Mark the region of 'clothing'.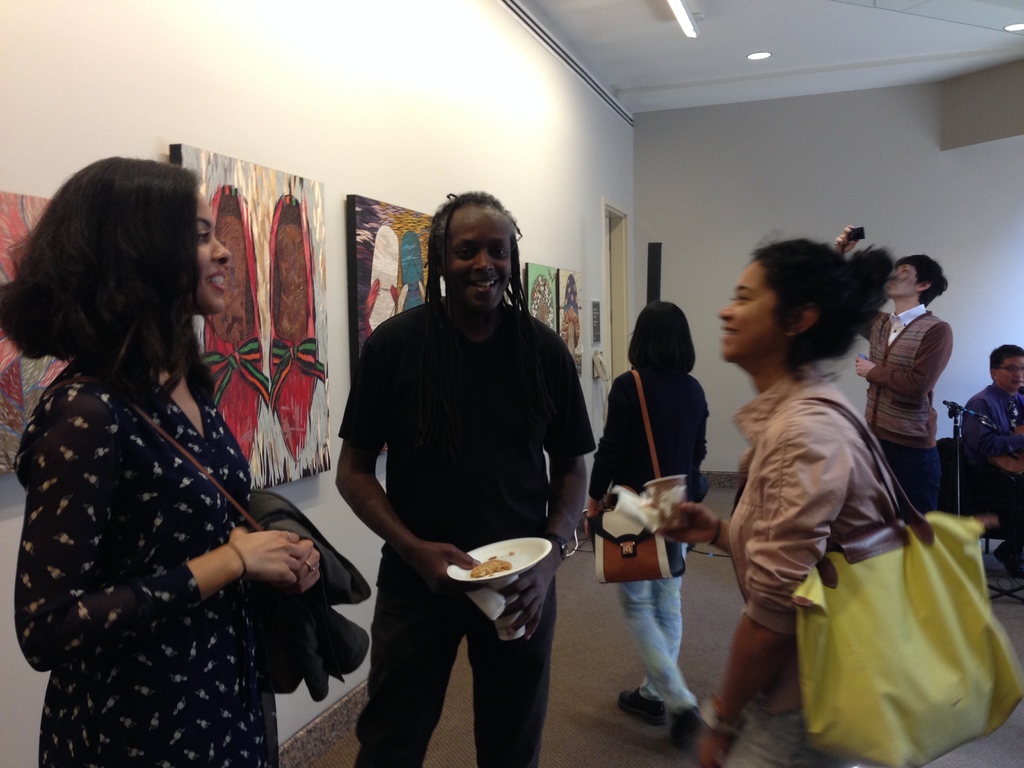
Region: l=853, t=301, r=955, b=449.
